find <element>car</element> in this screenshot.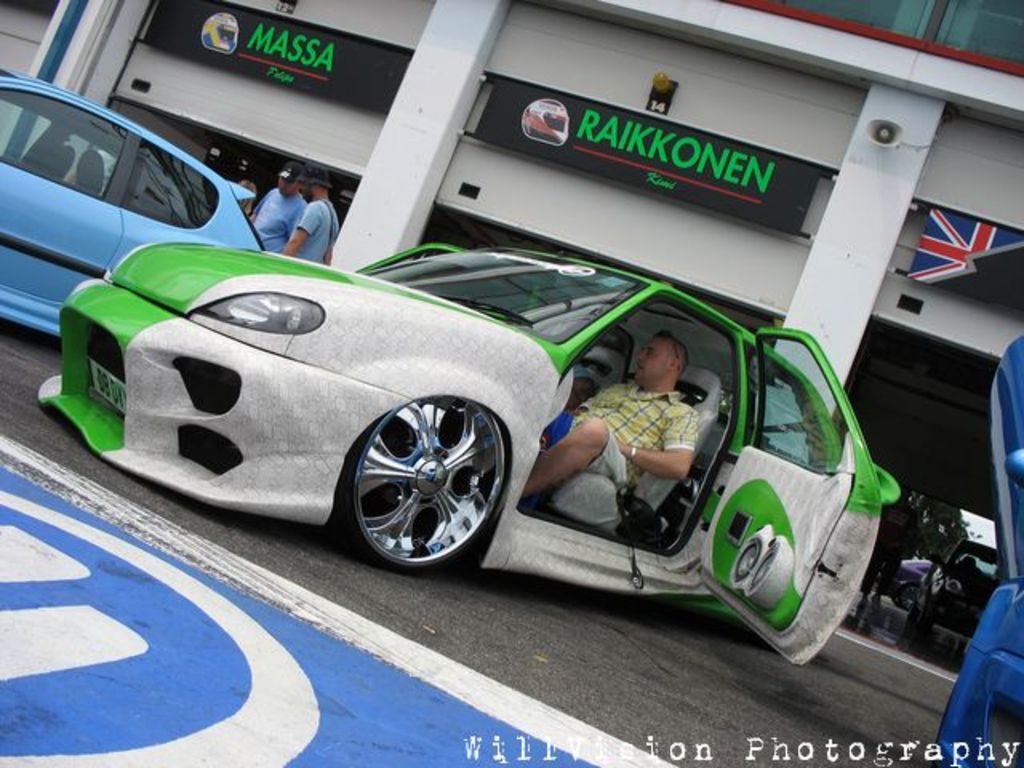
The bounding box for <element>car</element> is l=933, t=334, r=1022, b=766.
